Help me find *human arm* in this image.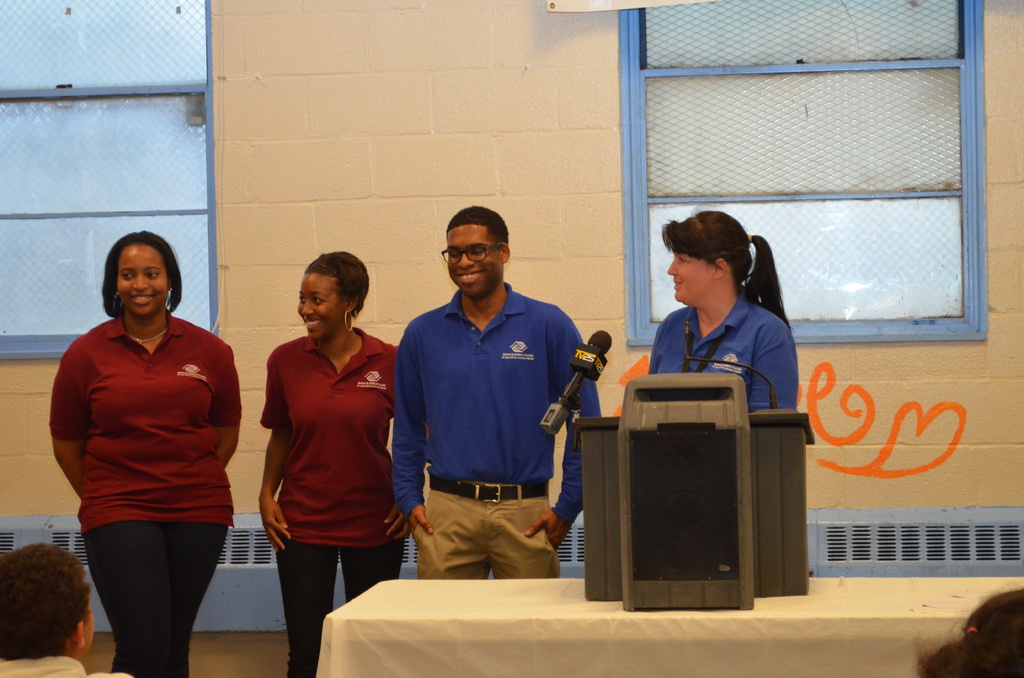
Found it: x1=213 y1=345 x2=244 y2=466.
